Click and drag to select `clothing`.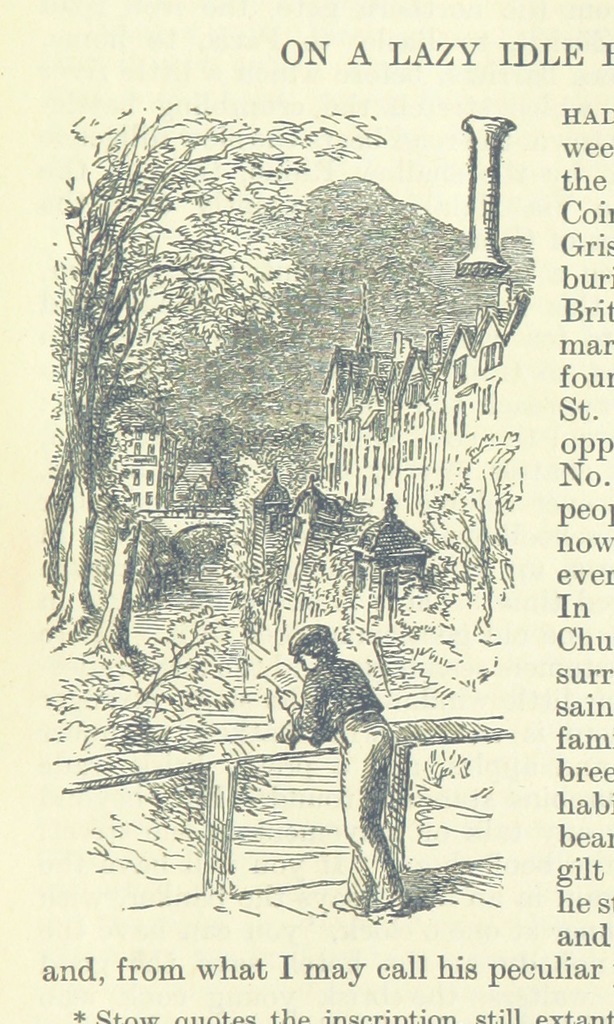
Selection: (left=295, top=647, right=387, bottom=897).
